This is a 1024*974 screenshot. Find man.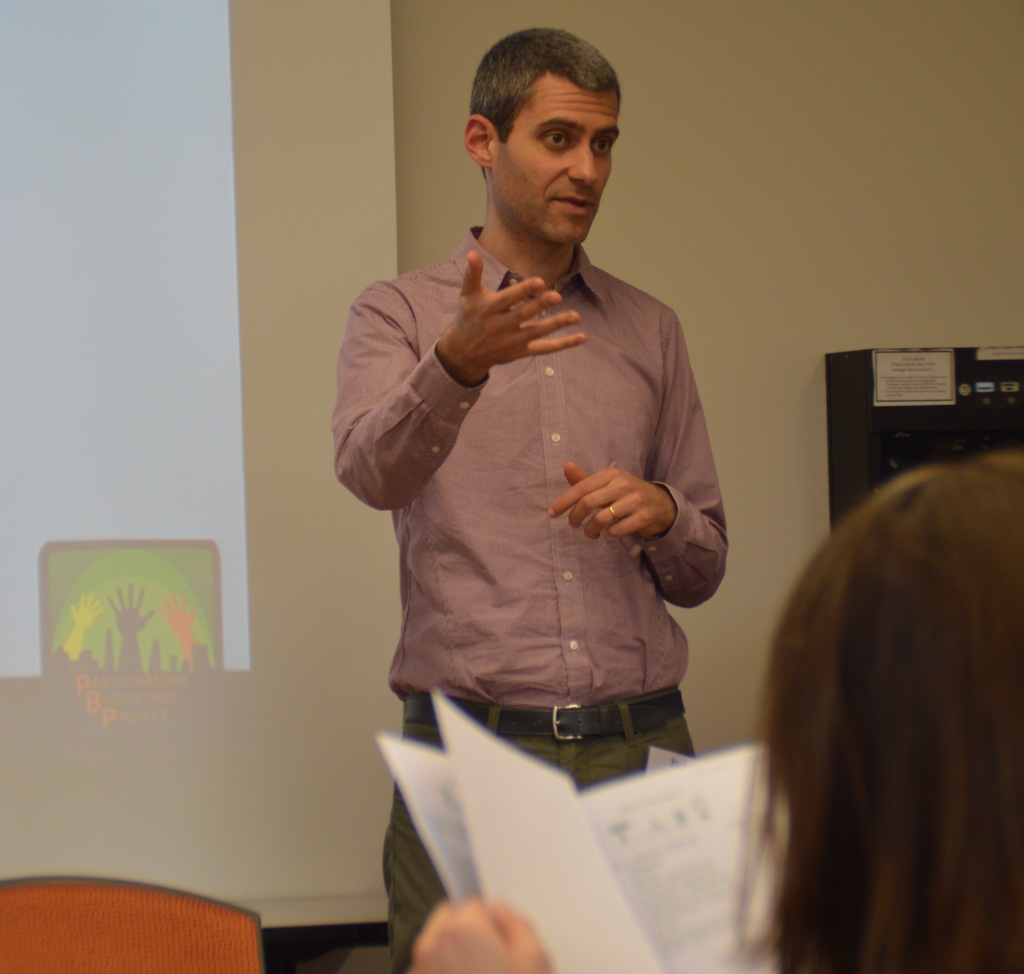
Bounding box: [330,26,727,973].
